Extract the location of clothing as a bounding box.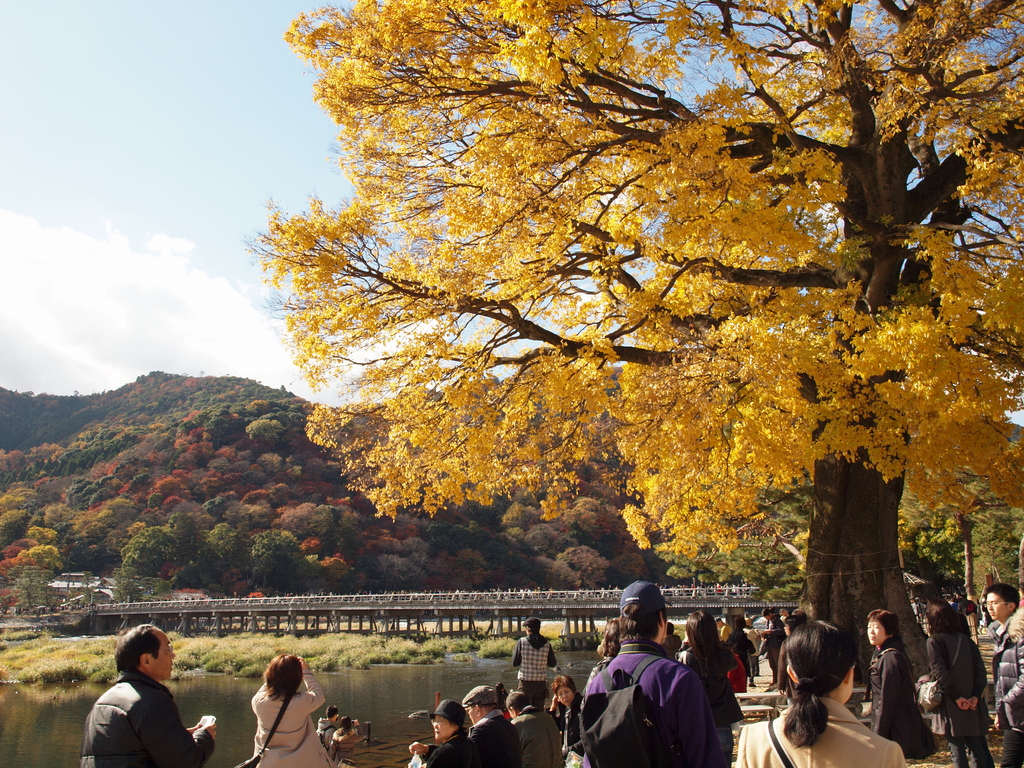
322,720,328,740.
